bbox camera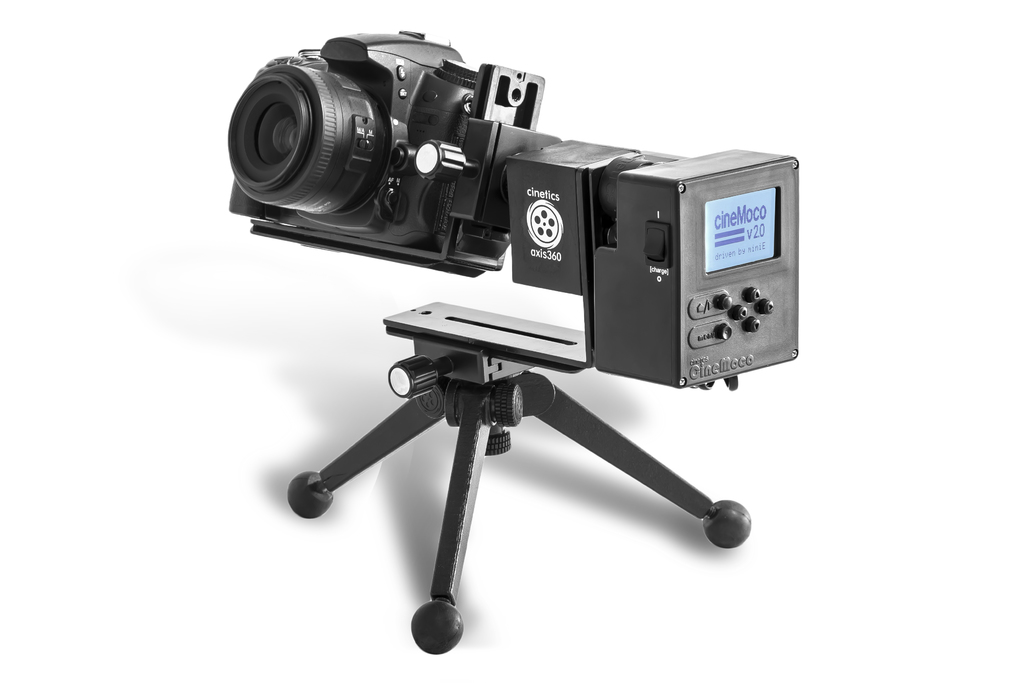
225/26/509/278
